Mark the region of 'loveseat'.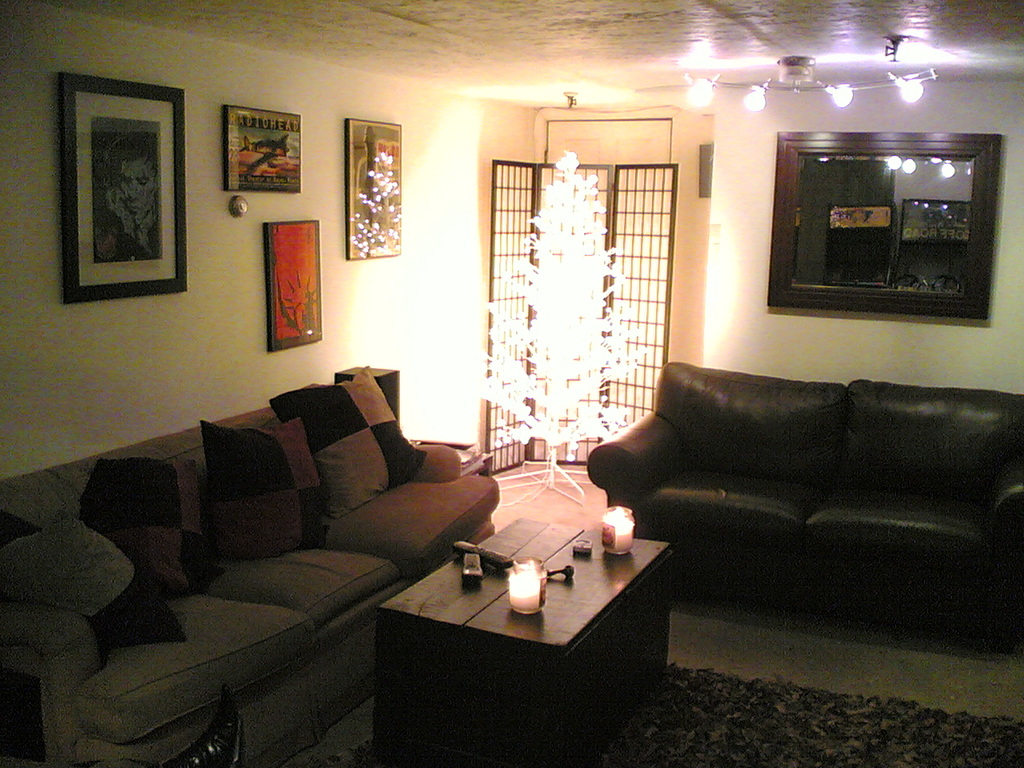
Region: {"x1": 585, "y1": 357, "x2": 1023, "y2": 624}.
